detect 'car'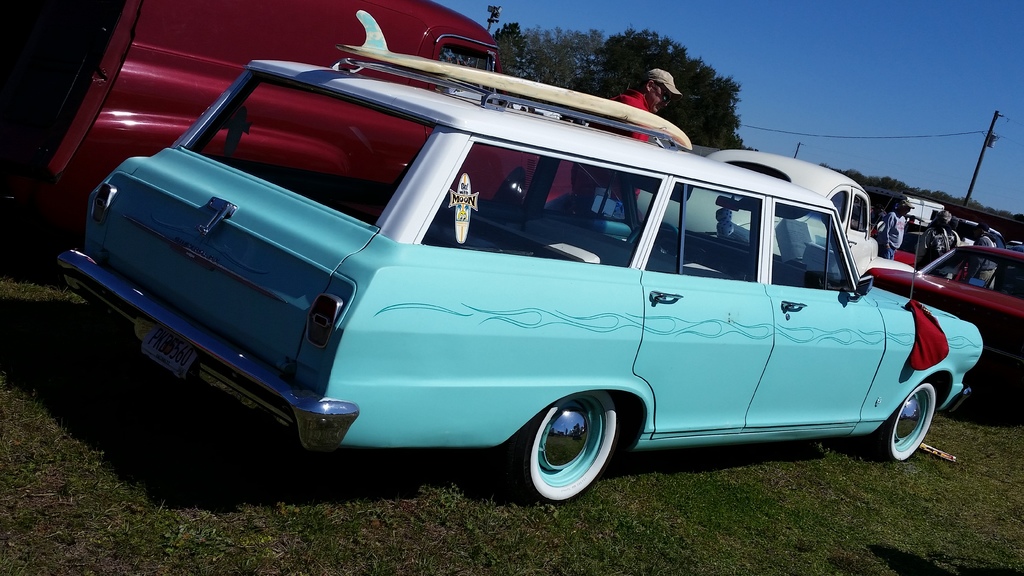
630, 150, 924, 278
